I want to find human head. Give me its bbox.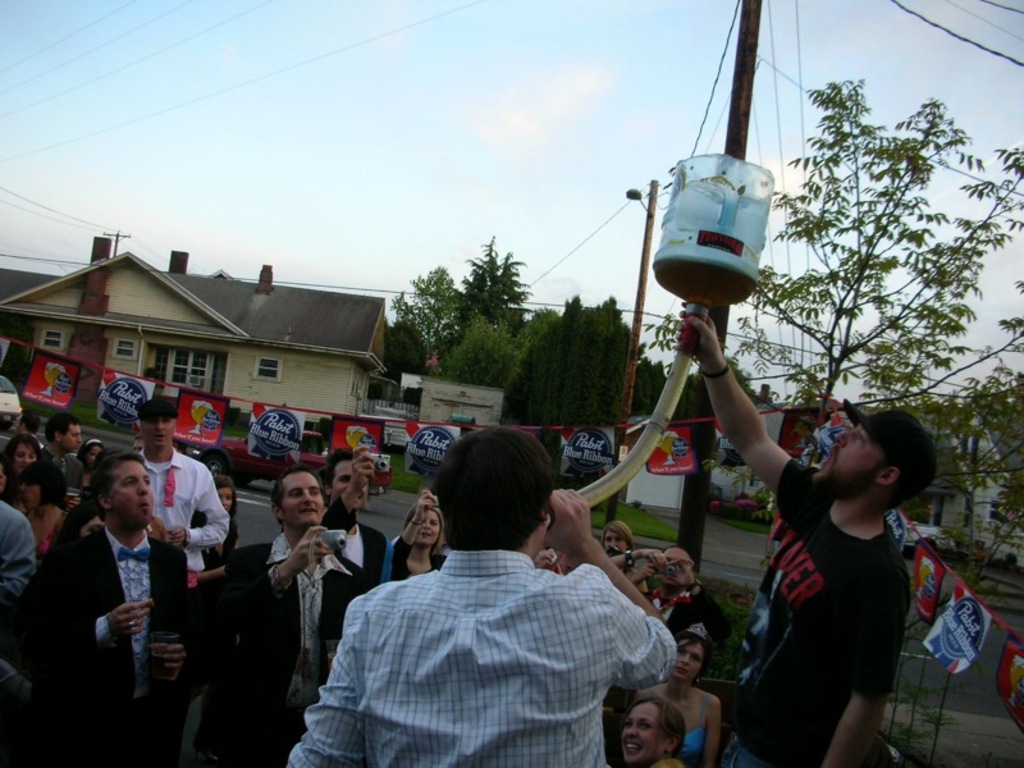
pyautogui.locateOnScreen(434, 425, 550, 566).
